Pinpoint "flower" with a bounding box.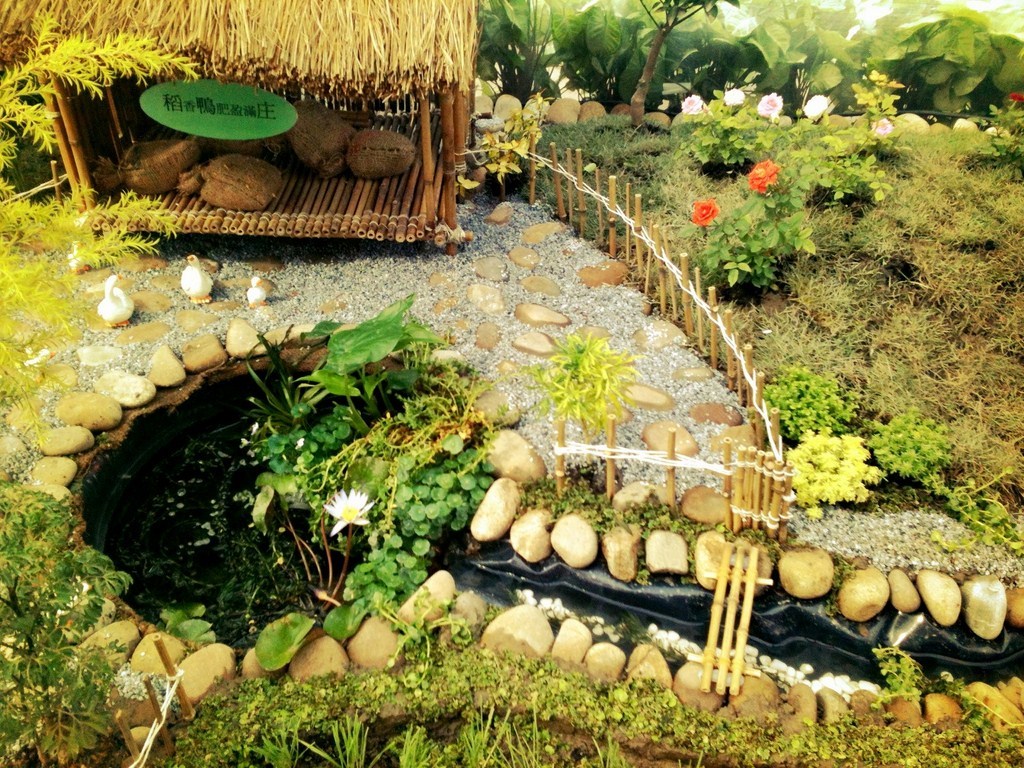
left=321, top=486, right=379, bottom=540.
